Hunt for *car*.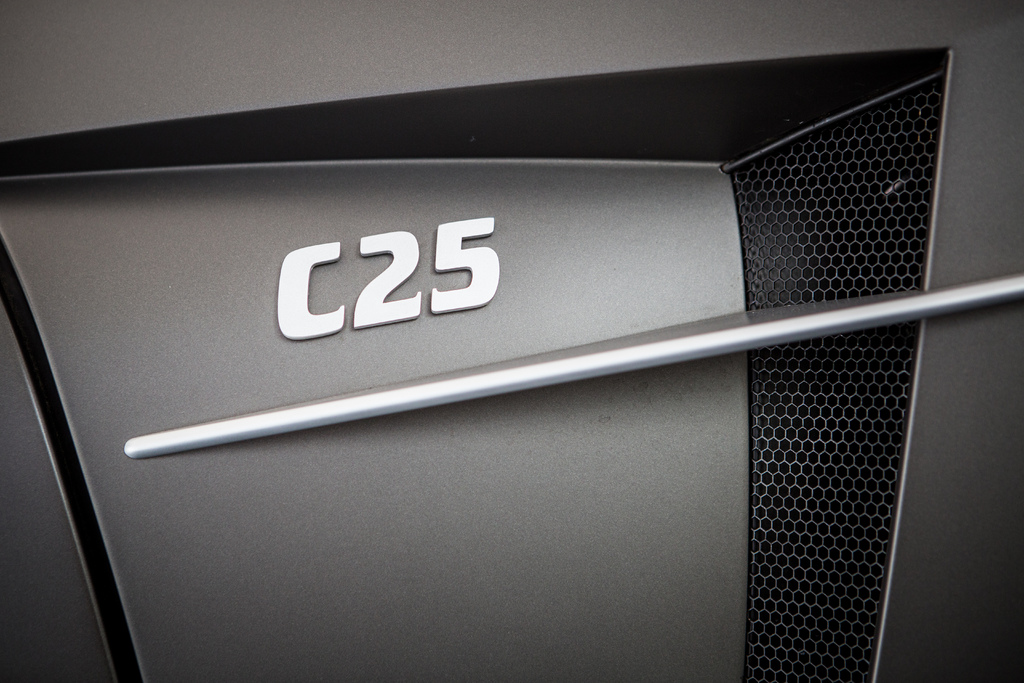
Hunted down at <box>0,2,1023,682</box>.
